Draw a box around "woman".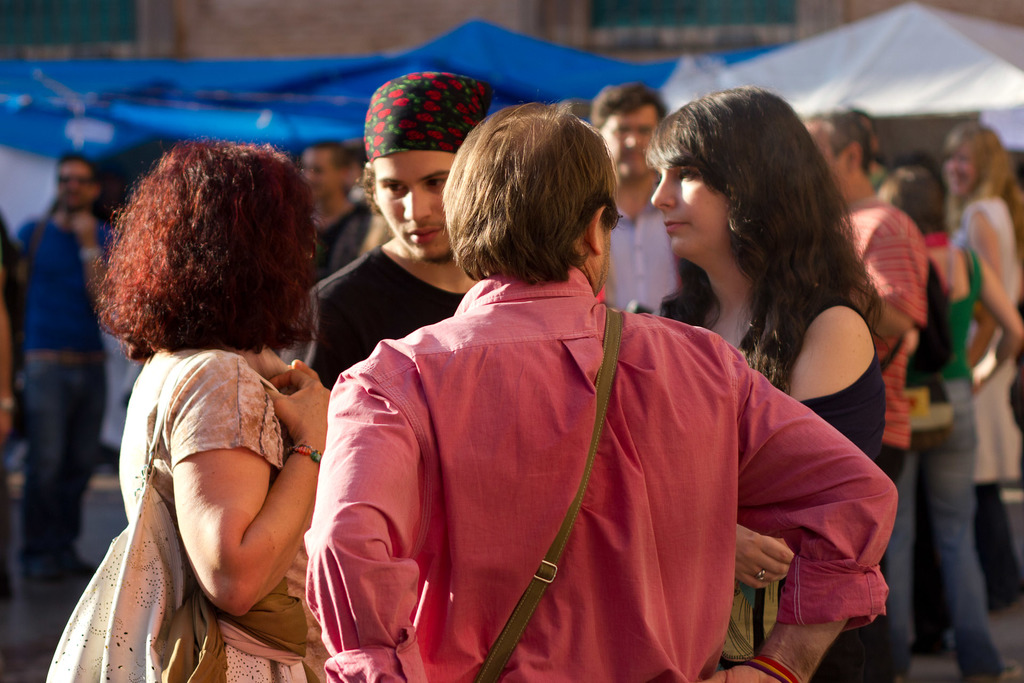
x1=647, y1=86, x2=889, y2=682.
